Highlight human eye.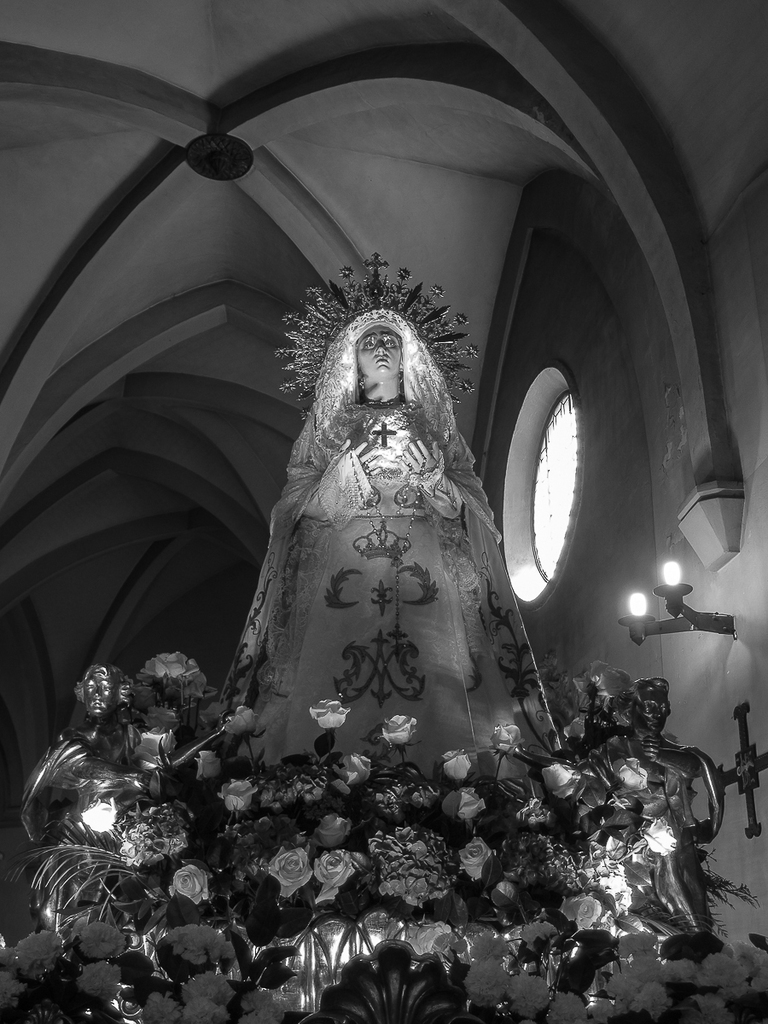
Highlighted region: x1=360, y1=341, x2=375, y2=350.
